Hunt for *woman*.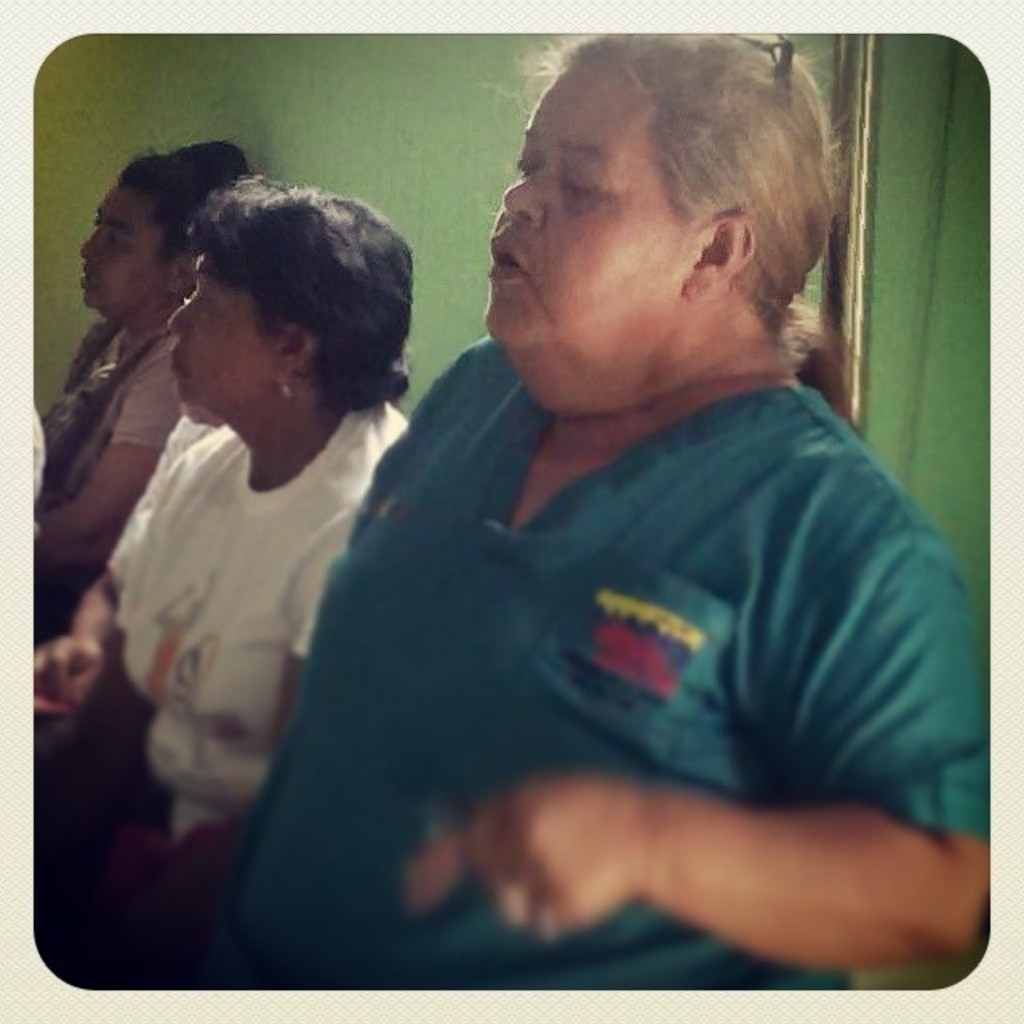
Hunted down at bbox(13, 130, 261, 589).
